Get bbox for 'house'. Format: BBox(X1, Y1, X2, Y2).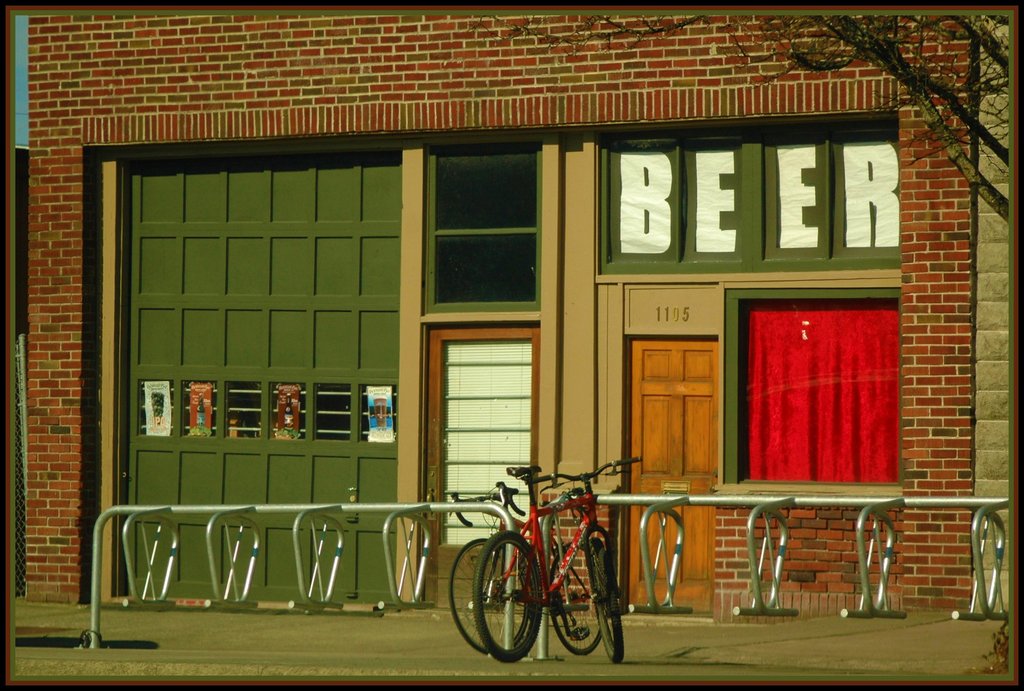
BBox(29, 15, 1023, 586).
